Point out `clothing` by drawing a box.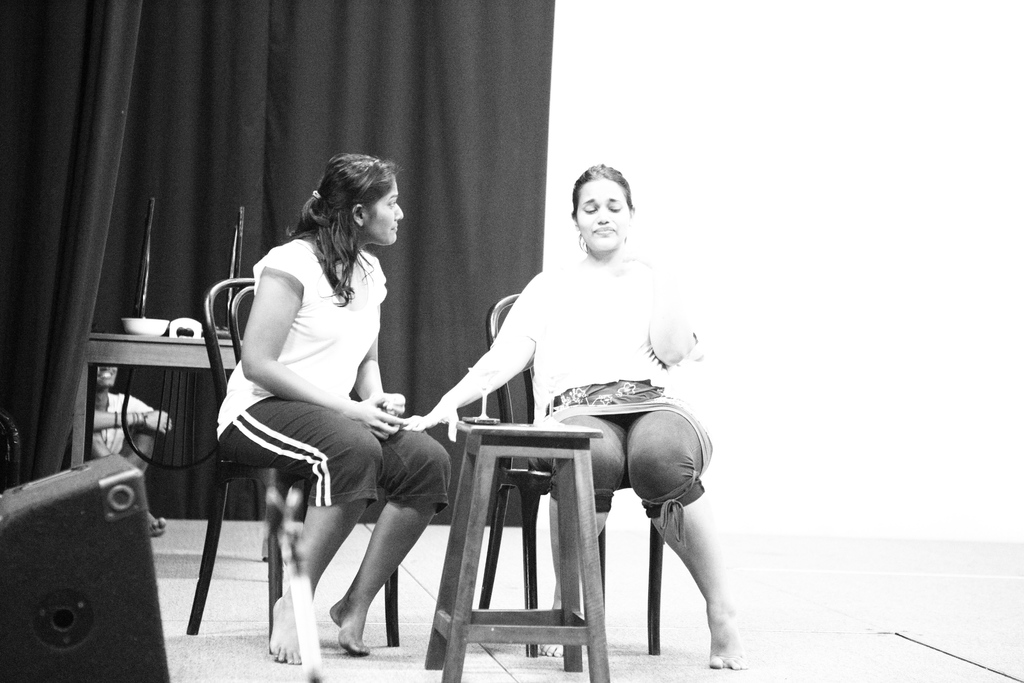
box(209, 395, 461, 532).
